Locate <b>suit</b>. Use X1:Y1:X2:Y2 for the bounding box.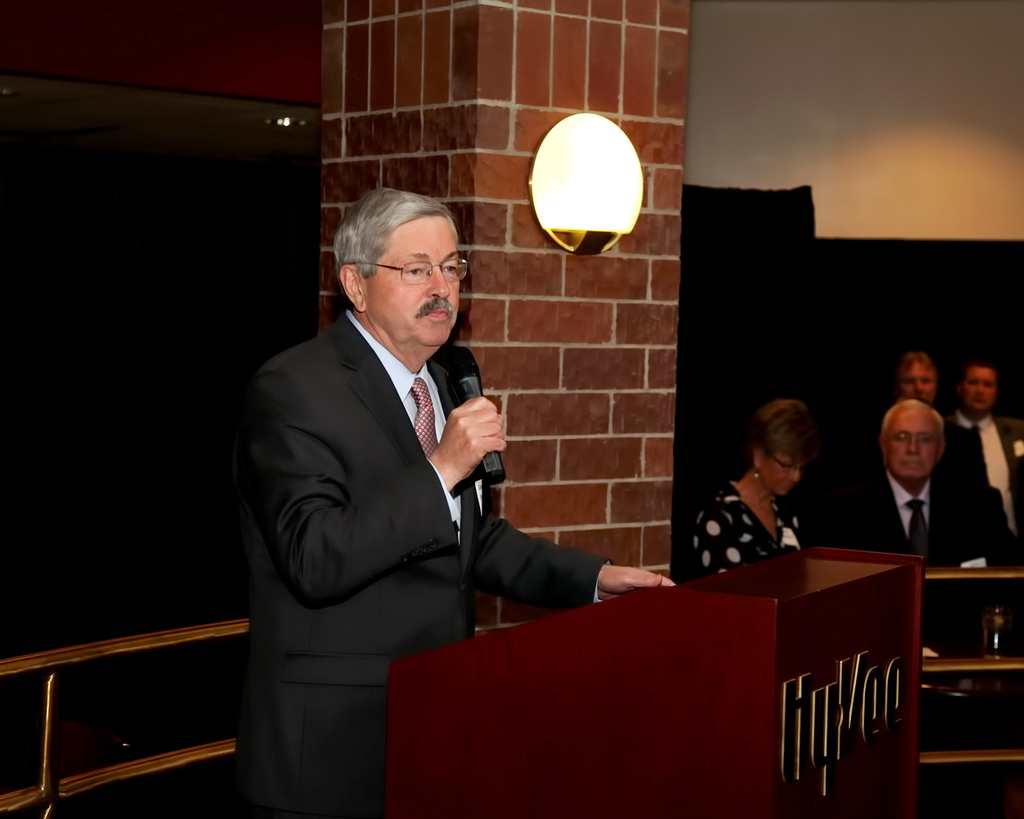
224:176:566:792.
